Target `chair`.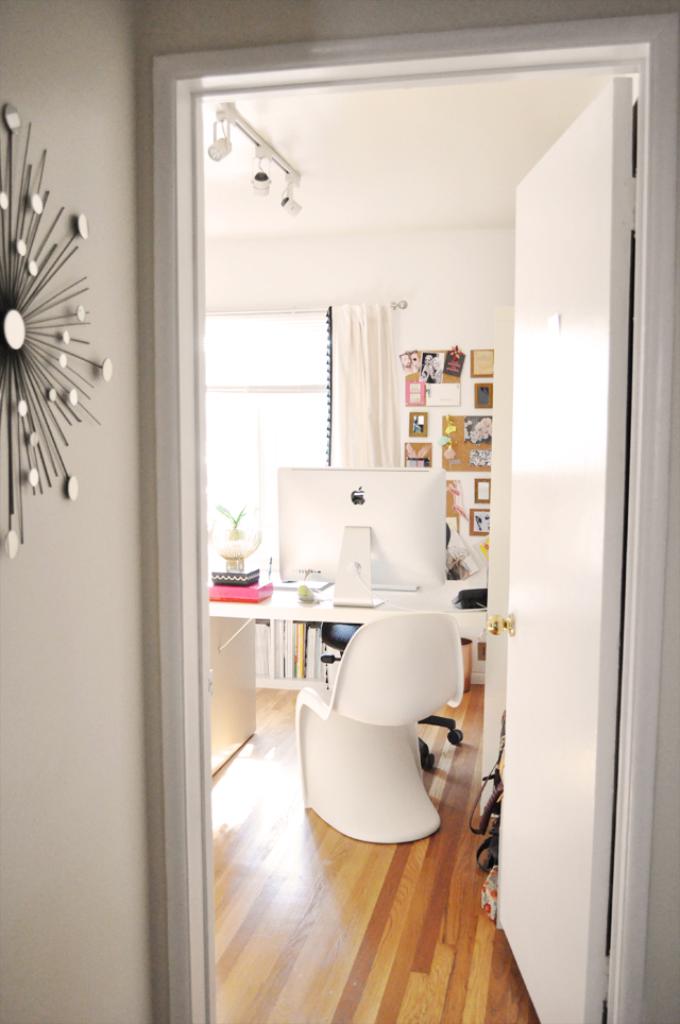
Target region: region(288, 613, 470, 839).
